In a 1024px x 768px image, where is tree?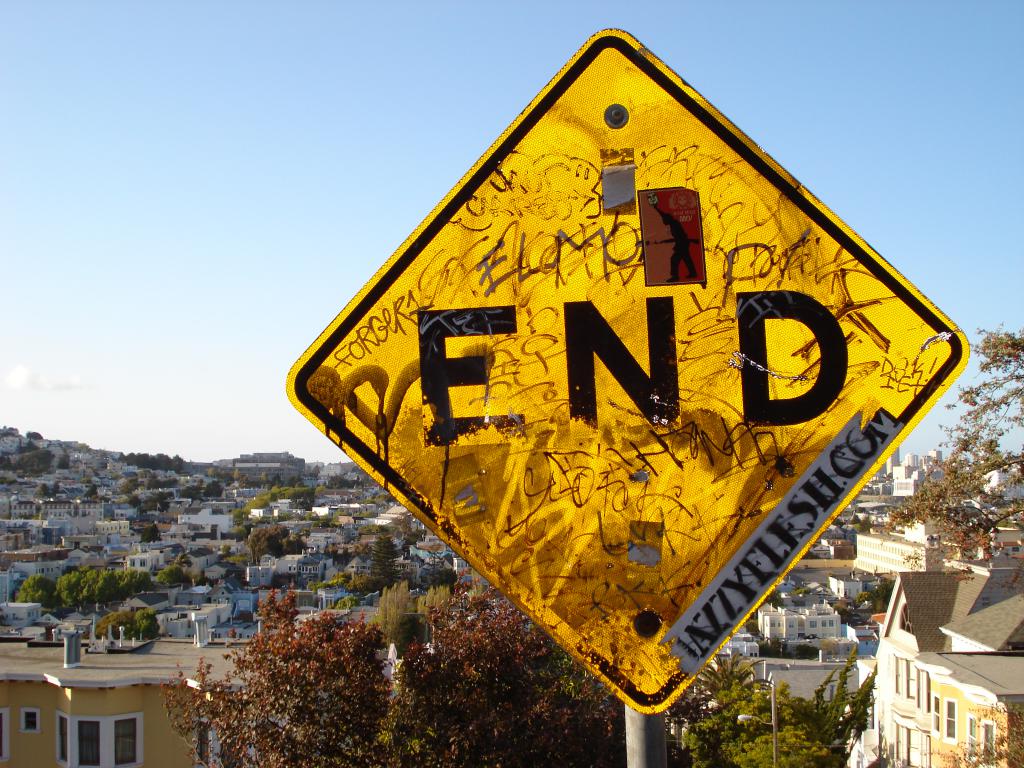
crop(172, 552, 850, 767).
